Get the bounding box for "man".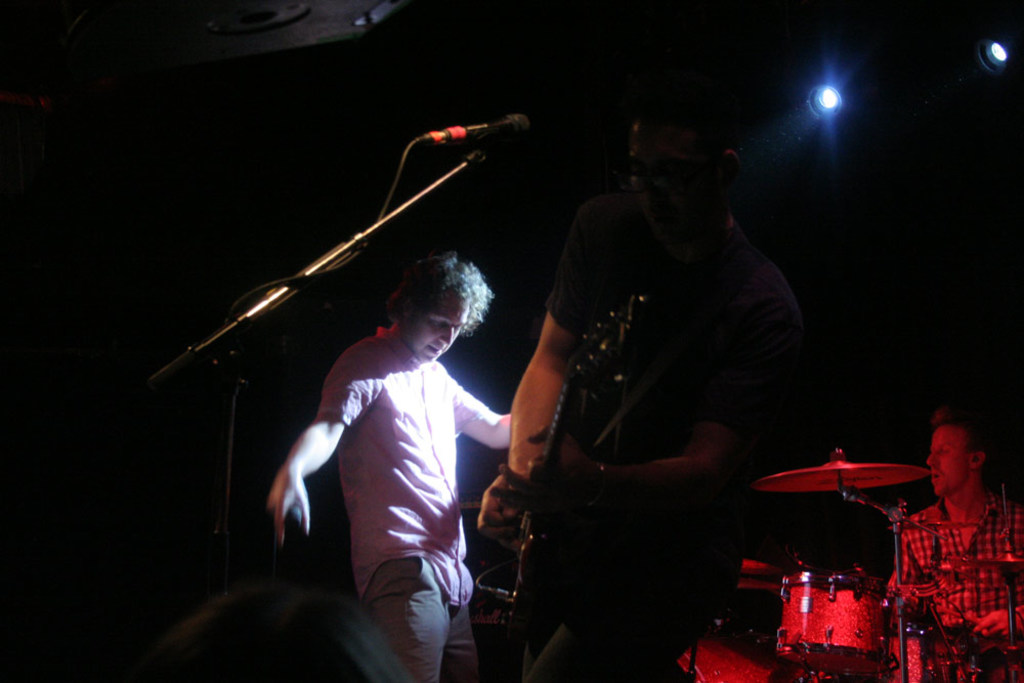
<box>901,410,1023,682</box>.
